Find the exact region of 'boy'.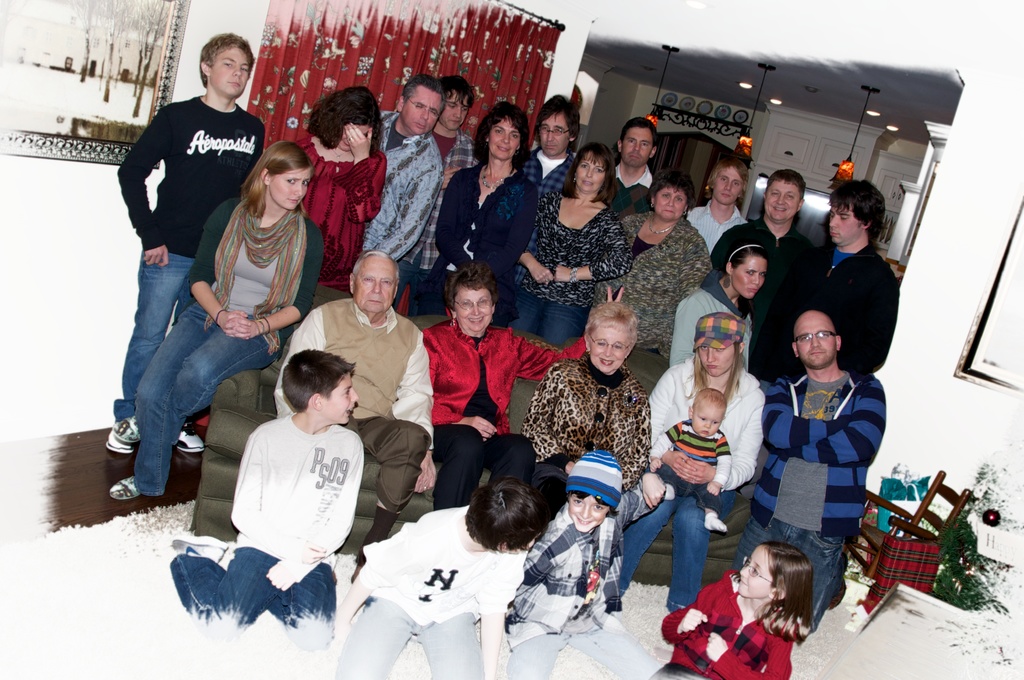
Exact region: detection(643, 387, 730, 534).
